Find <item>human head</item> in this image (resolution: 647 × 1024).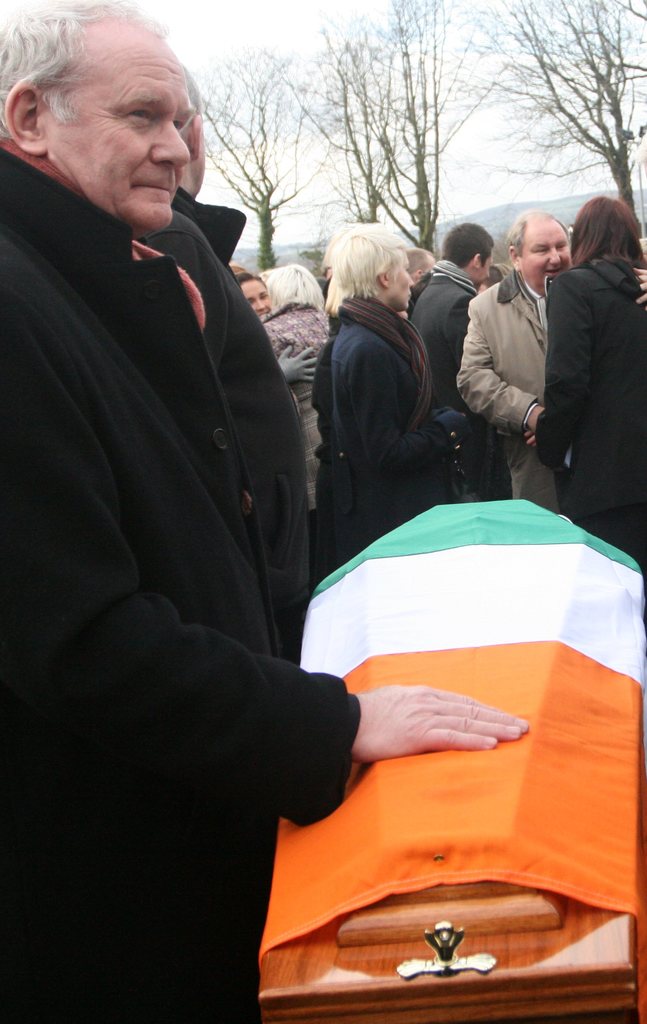
[233, 271, 274, 321].
